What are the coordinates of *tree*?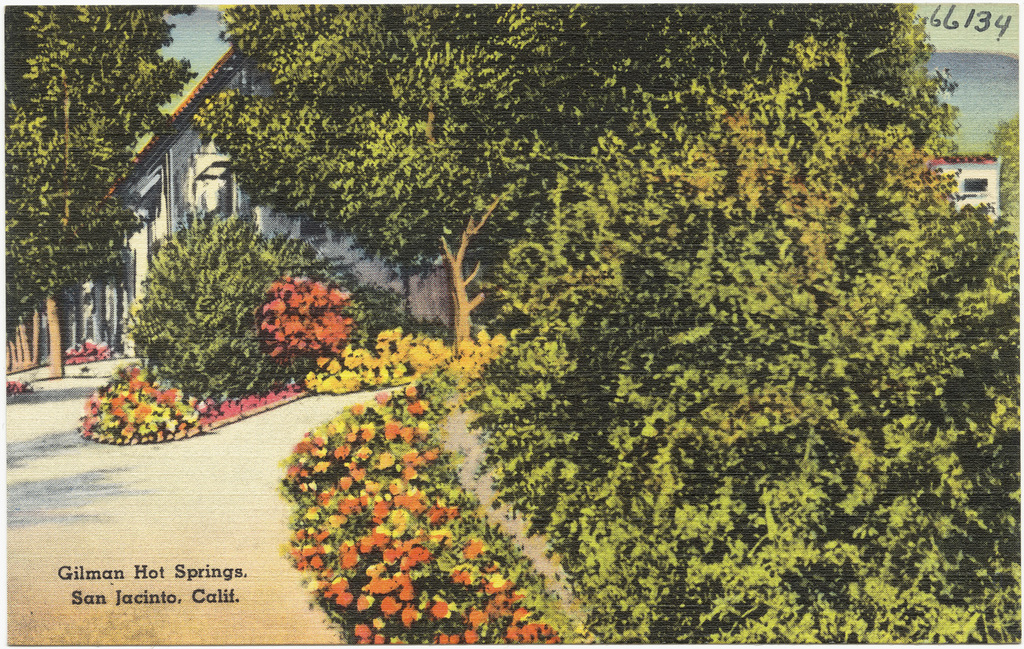
select_region(470, 33, 1023, 648).
